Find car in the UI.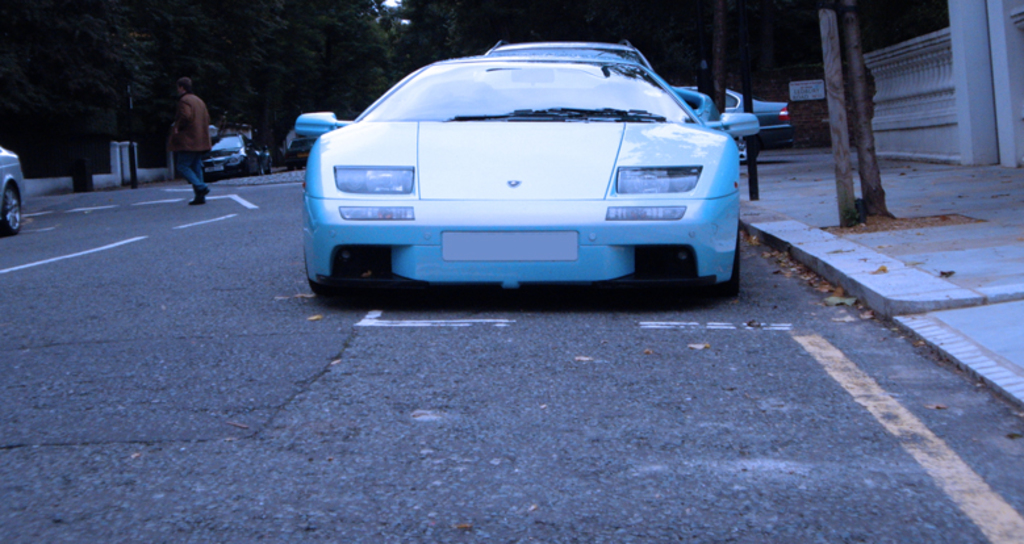
UI element at detection(283, 43, 737, 300).
